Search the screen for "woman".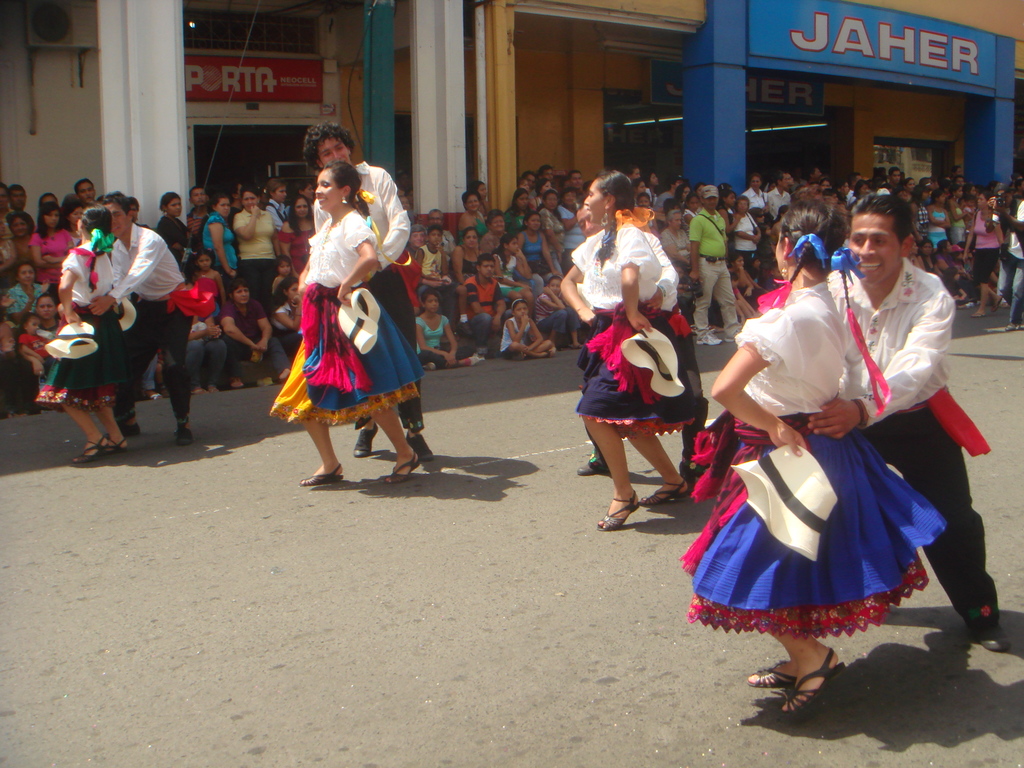
Found at [196, 191, 238, 291].
